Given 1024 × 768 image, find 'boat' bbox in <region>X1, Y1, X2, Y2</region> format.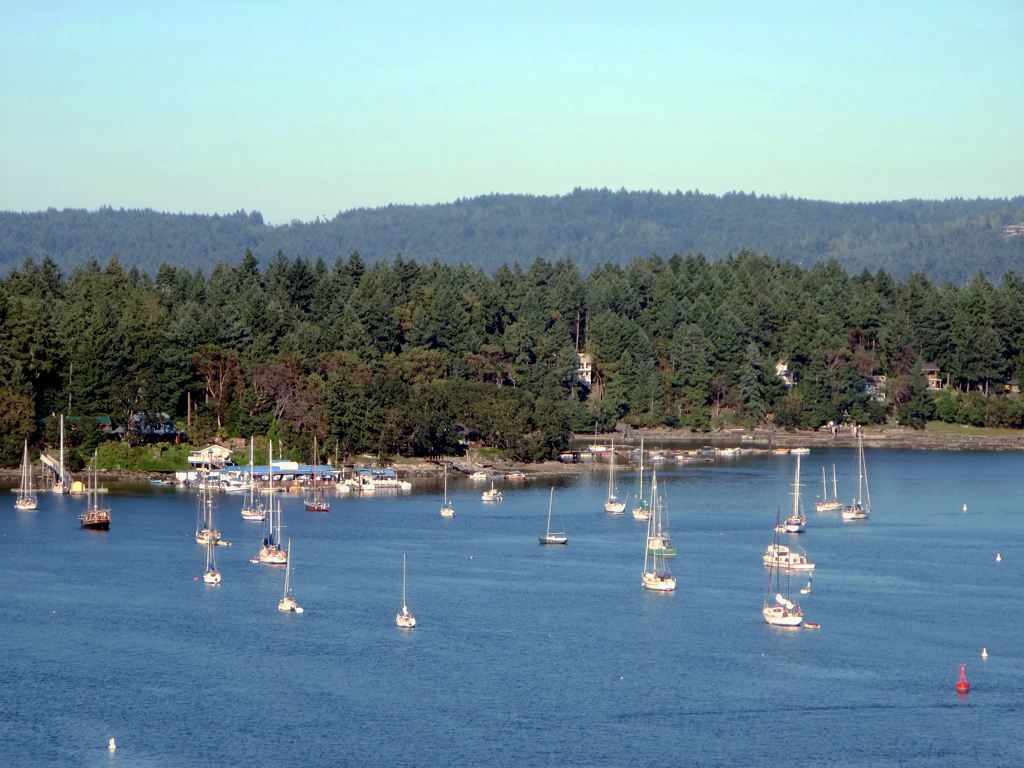
<region>278, 533, 301, 614</region>.
